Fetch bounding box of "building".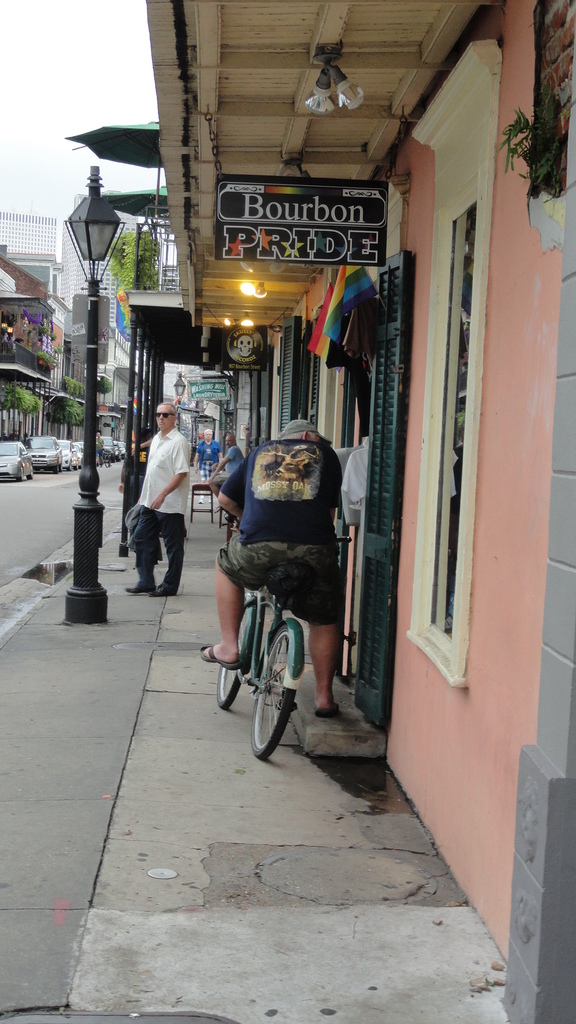
Bbox: select_region(0, 252, 63, 438).
